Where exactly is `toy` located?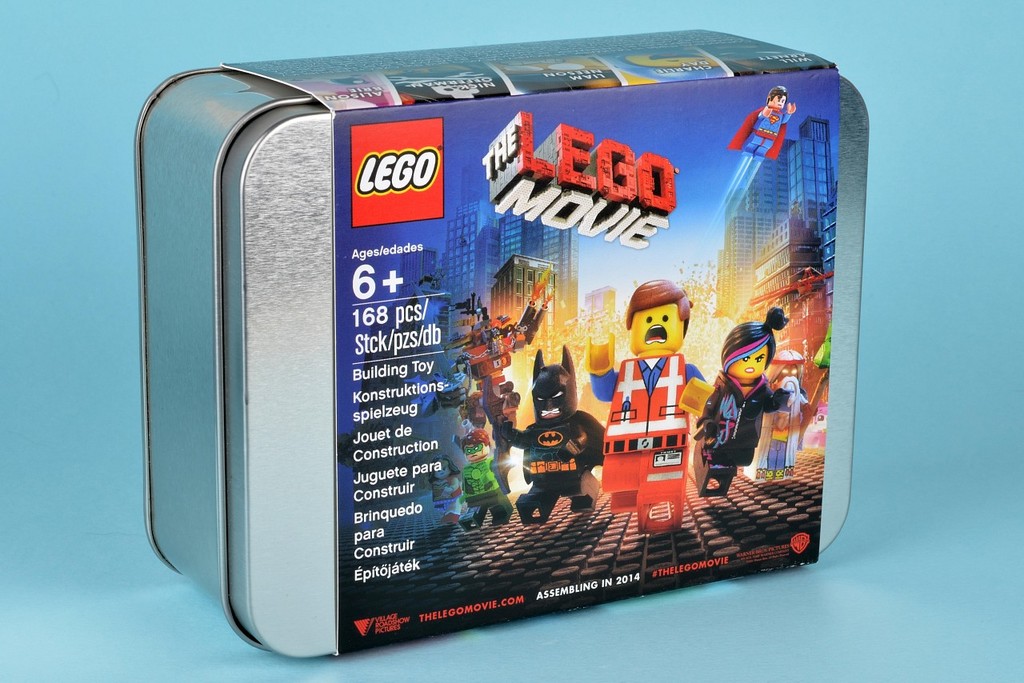
Its bounding box is 310/77/367/87.
